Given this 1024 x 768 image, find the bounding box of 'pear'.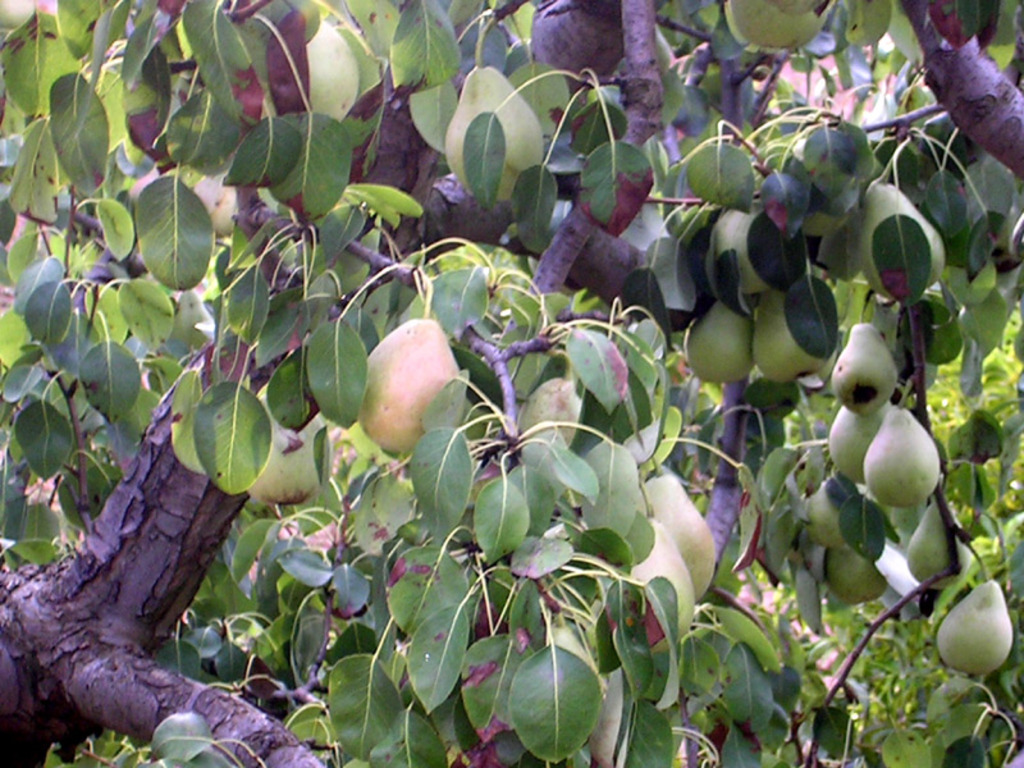
detection(229, 376, 321, 509).
